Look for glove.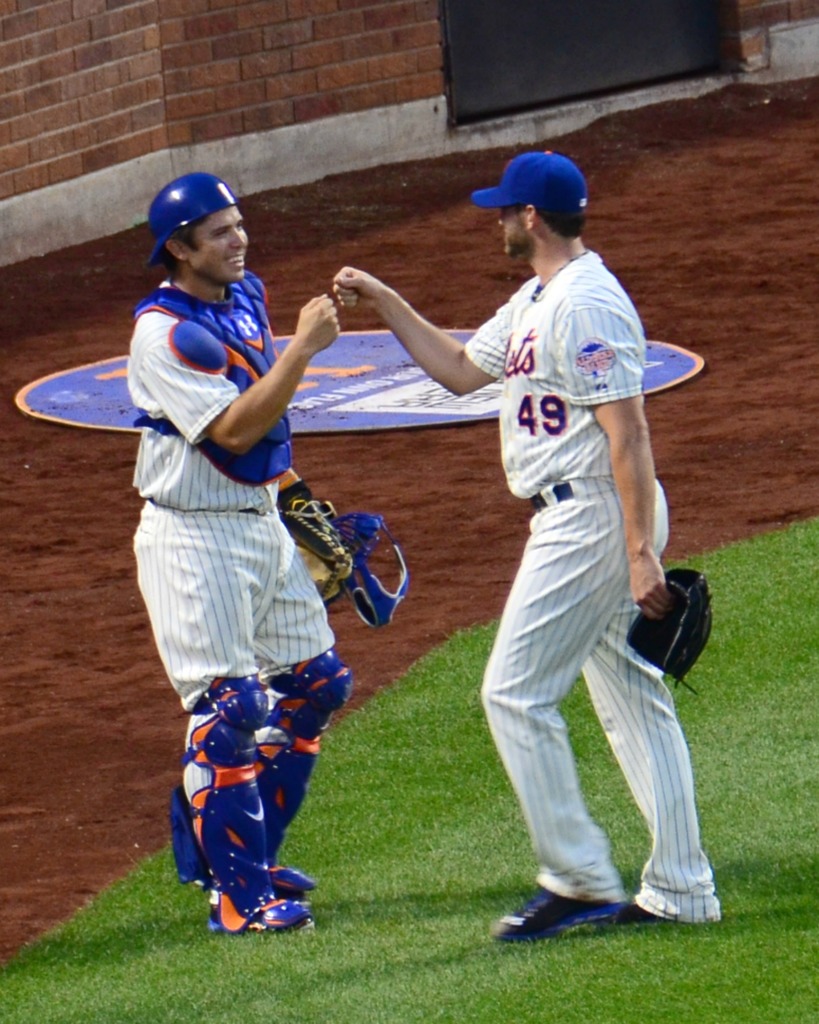
Found: {"x1": 619, "y1": 566, "x2": 721, "y2": 692}.
